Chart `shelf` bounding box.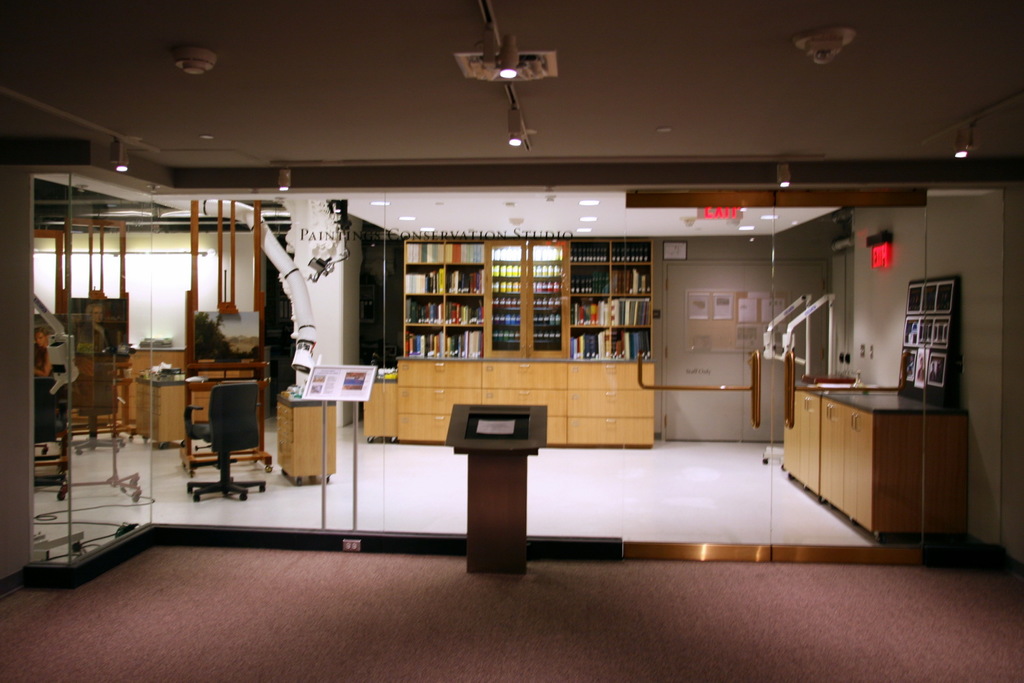
Charted: (399,328,453,367).
